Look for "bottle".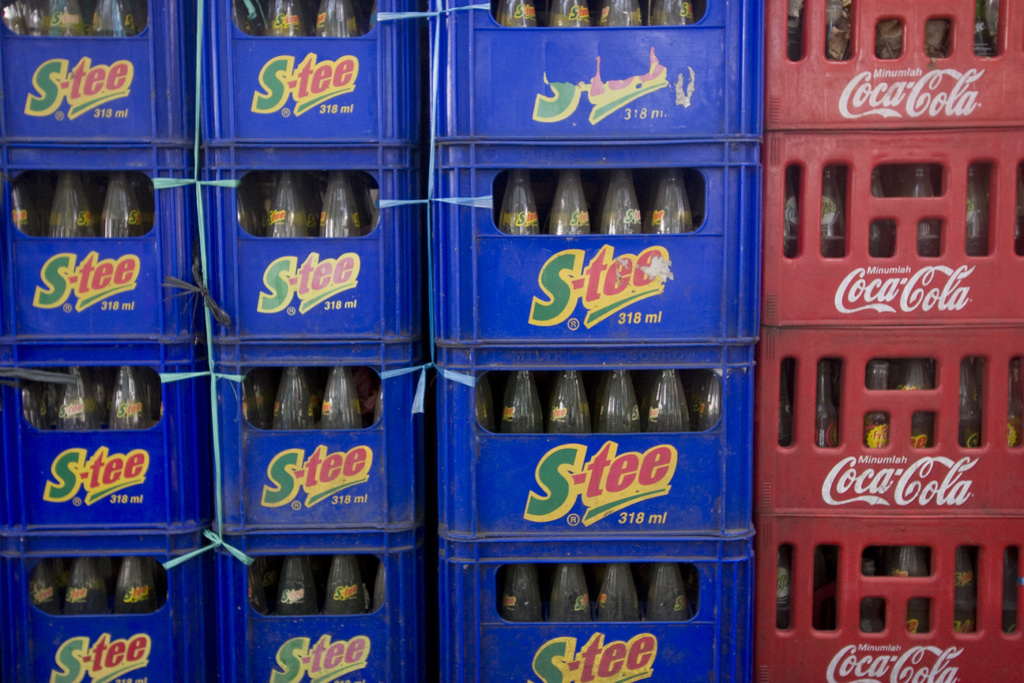
Found: rect(276, 365, 319, 431).
